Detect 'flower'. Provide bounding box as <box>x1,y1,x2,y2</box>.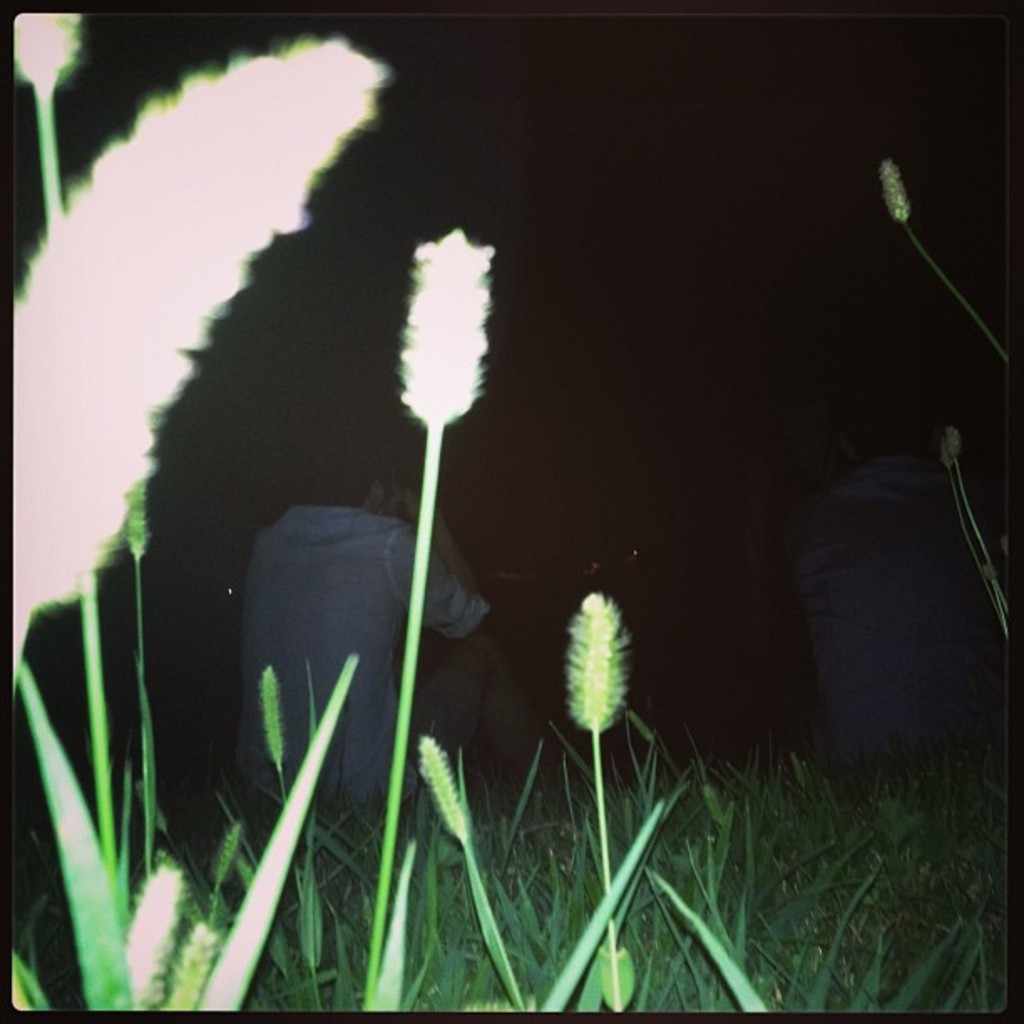
<box>8,47,392,671</box>.
